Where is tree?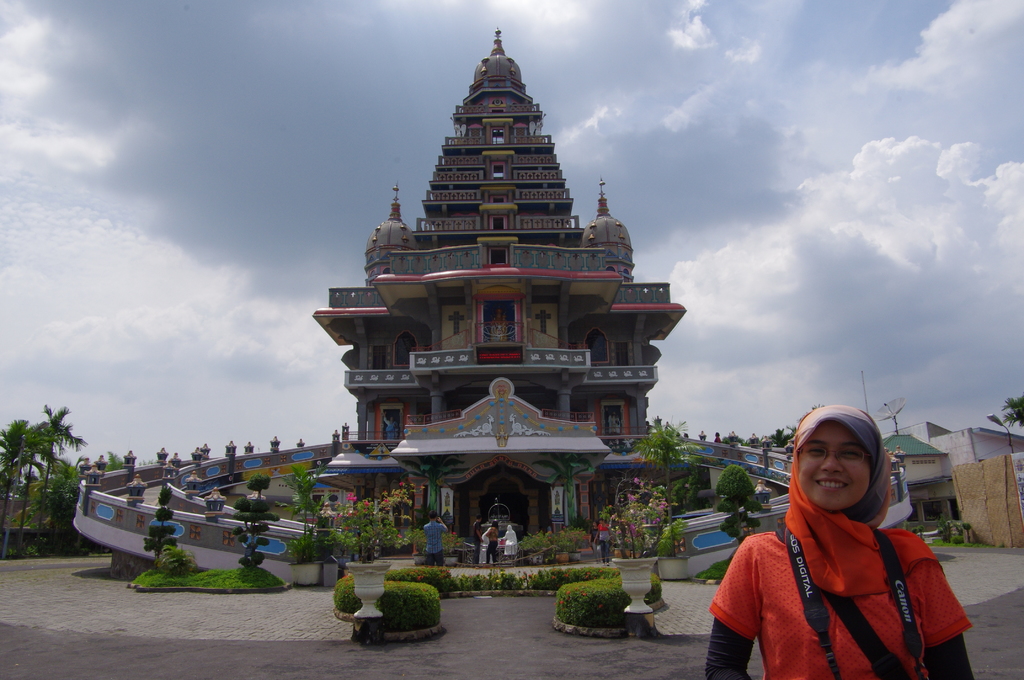
282/465/358/590.
